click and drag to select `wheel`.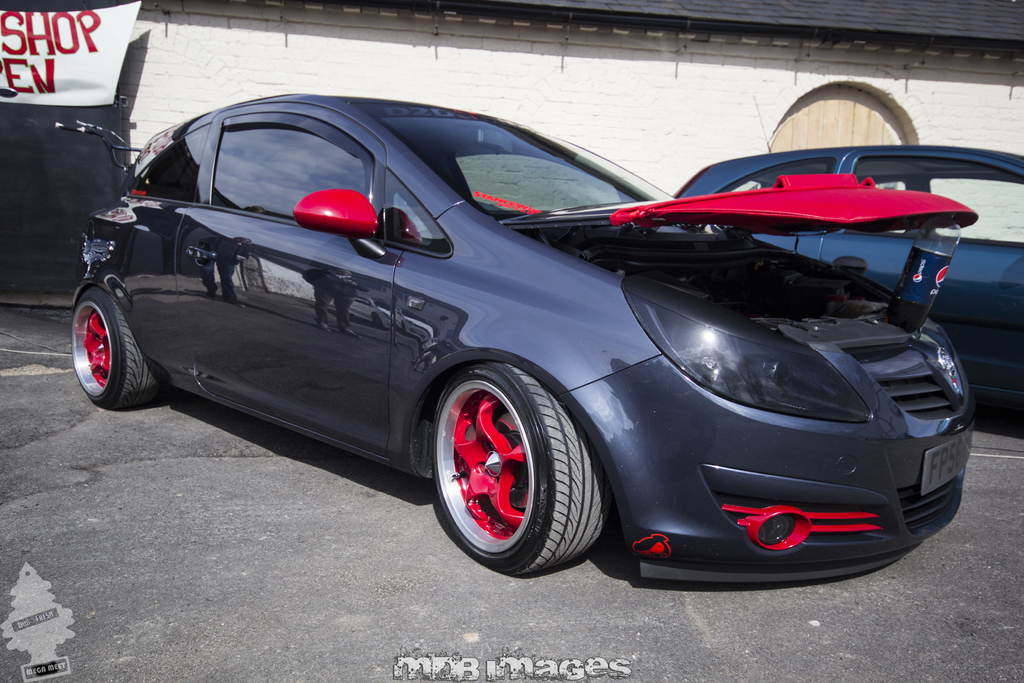
Selection: {"left": 433, "top": 360, "right": 612, "bottom": 578}.
